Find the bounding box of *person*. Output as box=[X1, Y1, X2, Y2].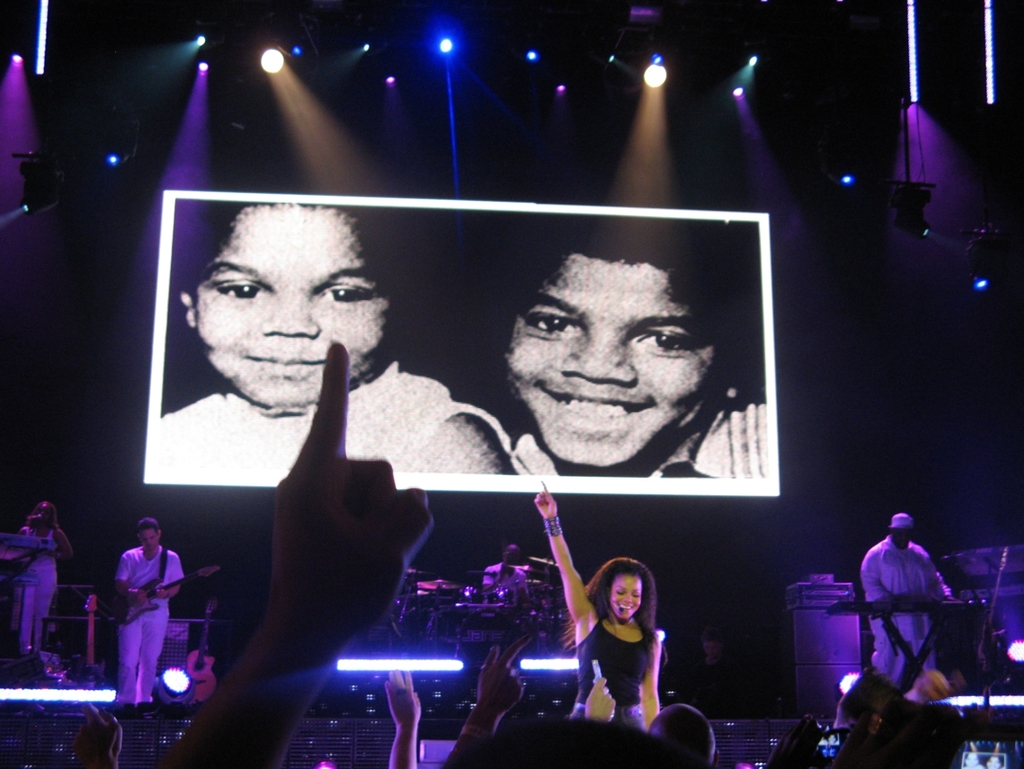
box=[384, 666, 426, 768].
